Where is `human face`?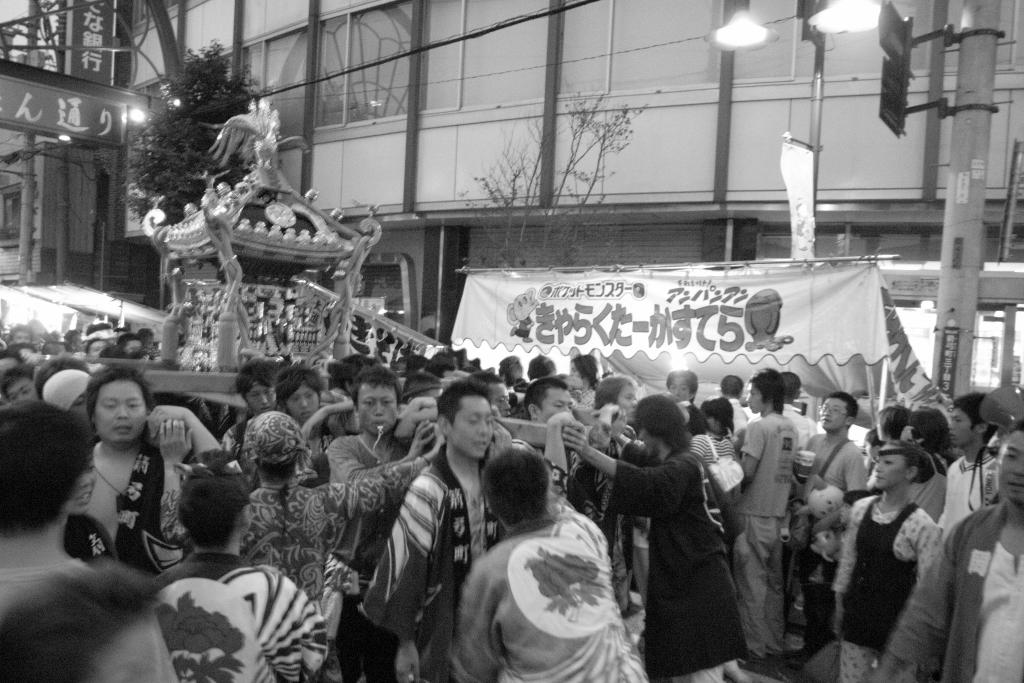
l=355, t=378, r=401, b=440.
